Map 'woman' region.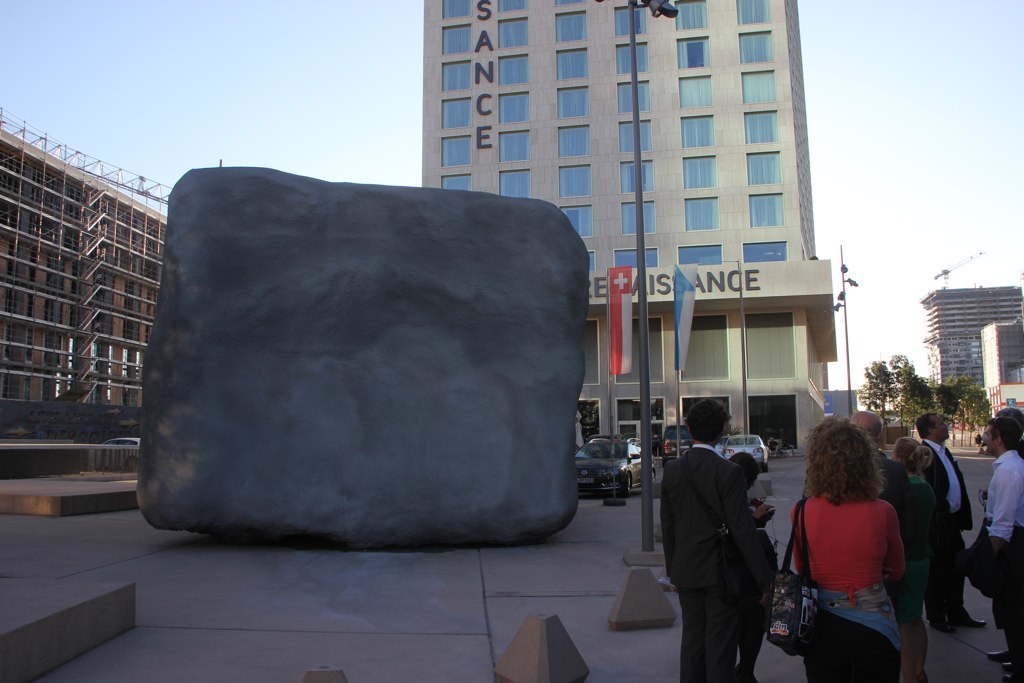
Mapped to box=[775, 417, 927, 678].
